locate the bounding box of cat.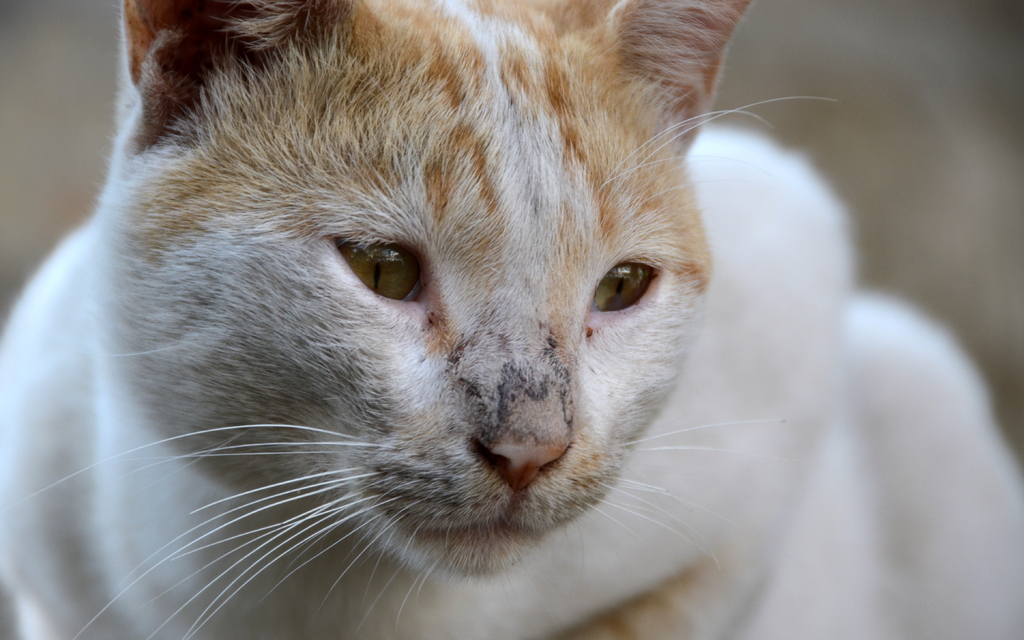
Bounding box: pyautogui.locateOnScreen(0, 0, 1022, 639).
